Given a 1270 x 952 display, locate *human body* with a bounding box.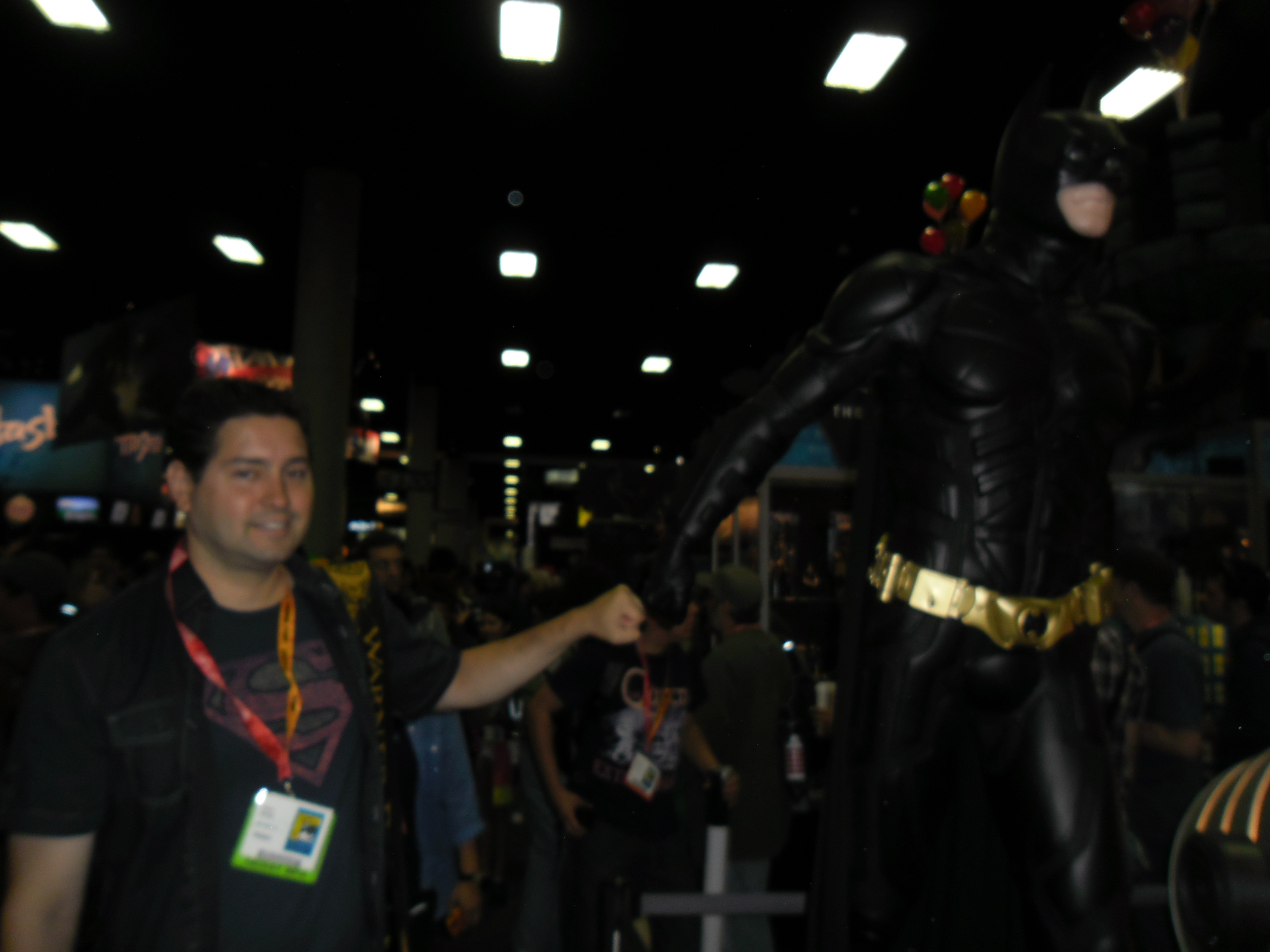
Located: crop(166, 187, 233, 297).
